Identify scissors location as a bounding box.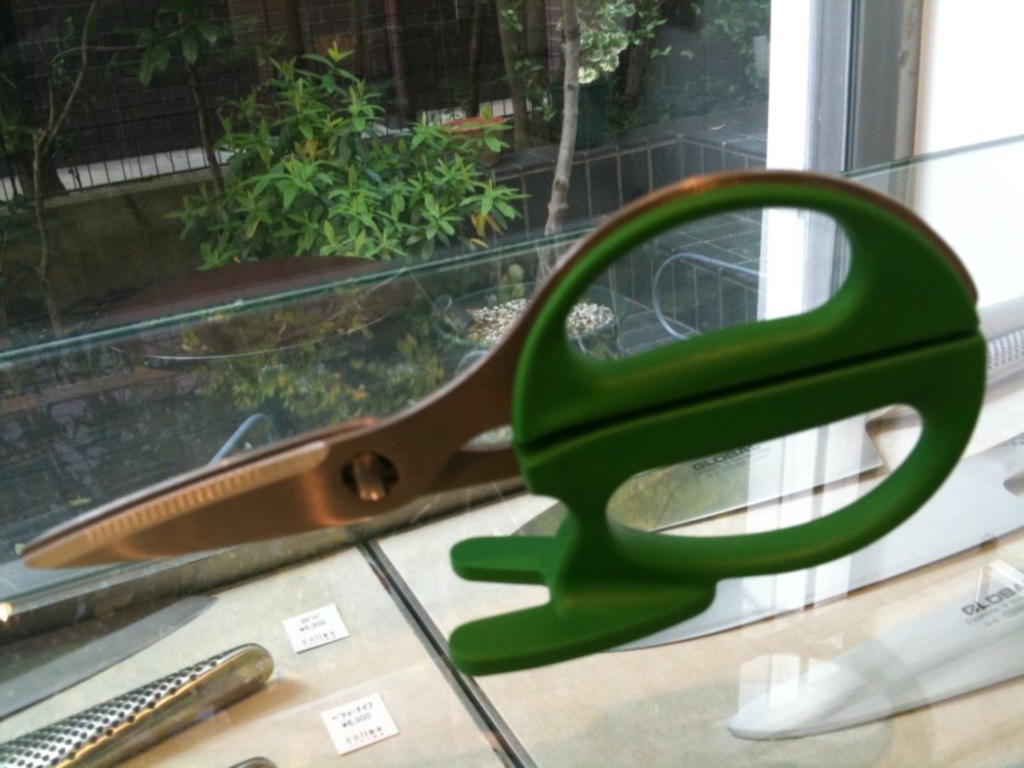
22:159:998:677.
